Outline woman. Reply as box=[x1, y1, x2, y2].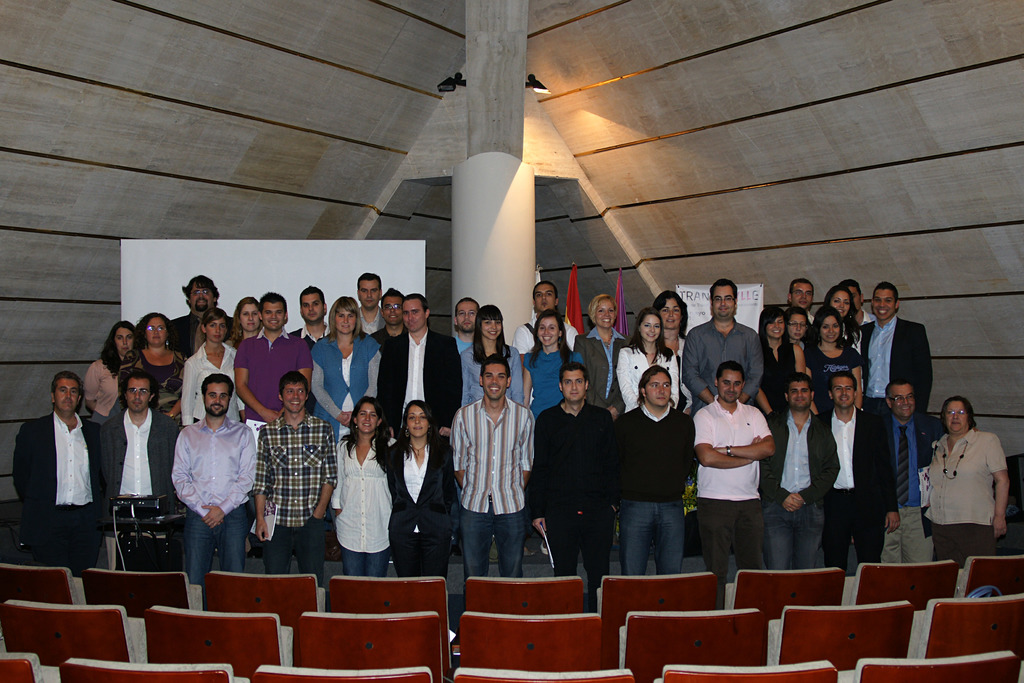
box=[458, 304, 521, 412].
